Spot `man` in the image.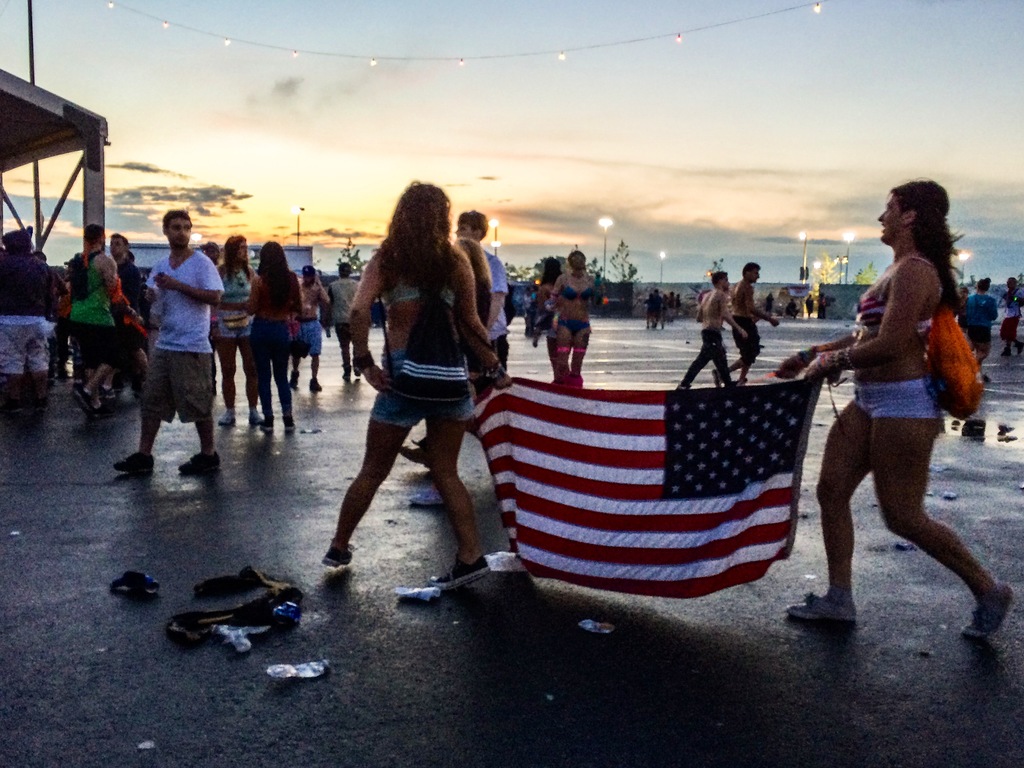
`man` found at <region>677, 267, 748, 386</region>.
